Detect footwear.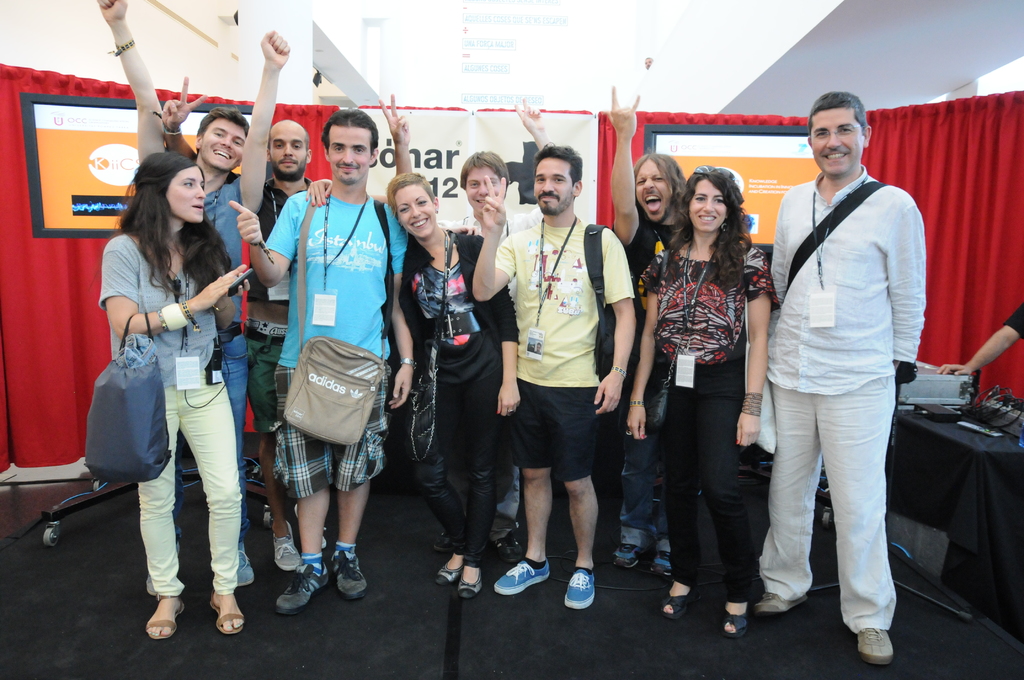
Detected at <bbox>268, 544, 358, 615</bbox>.
